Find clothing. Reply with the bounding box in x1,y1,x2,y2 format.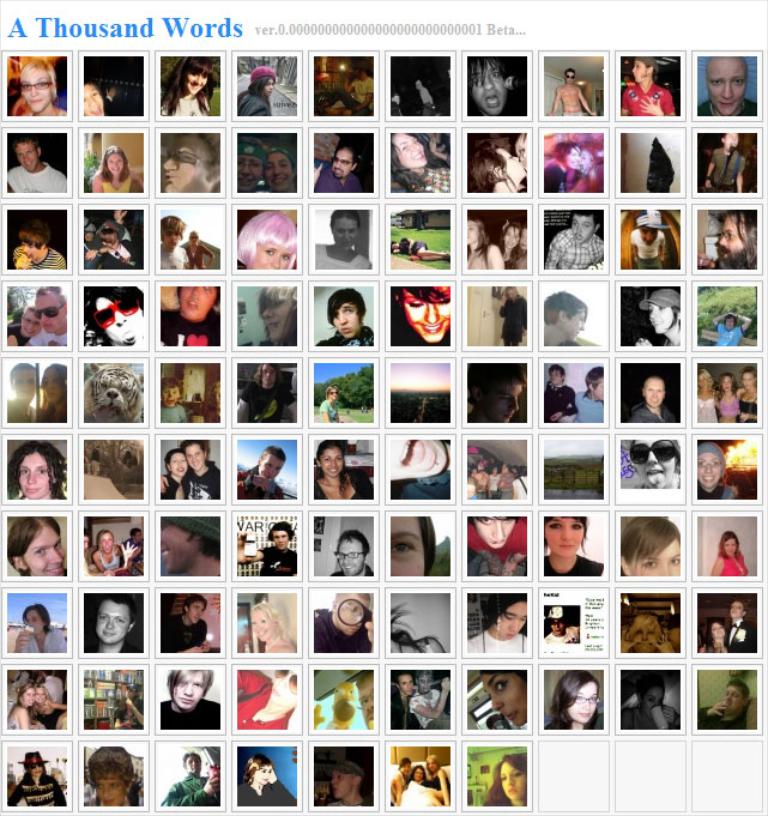
697,702,745,729.
